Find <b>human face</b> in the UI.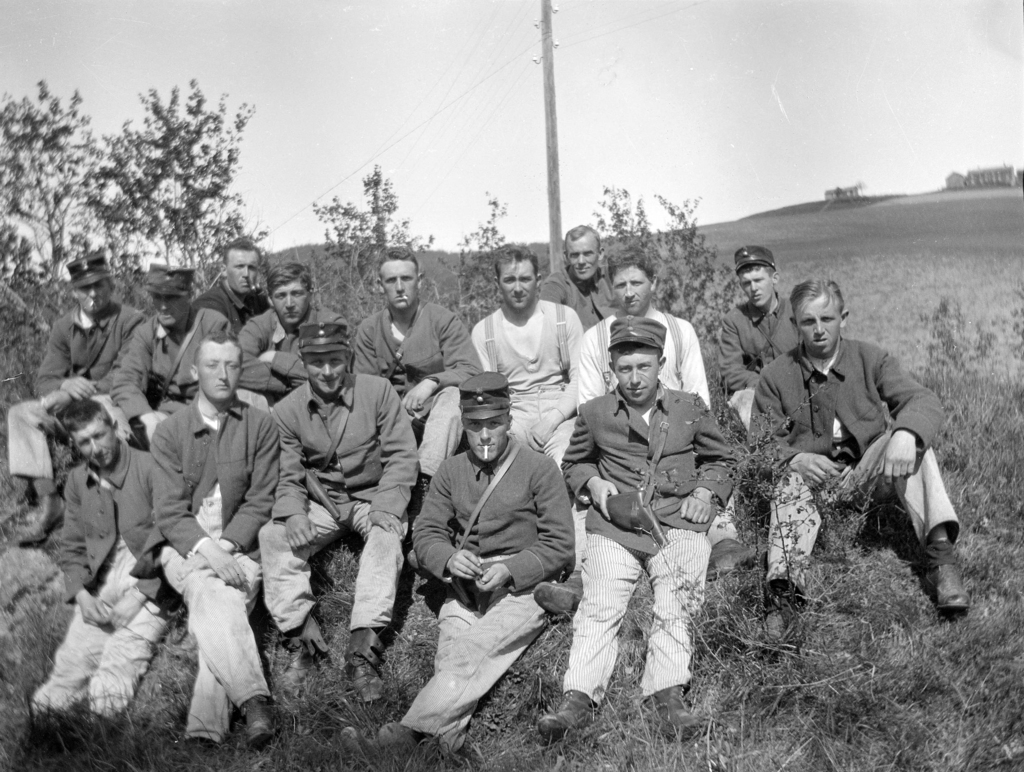
UI element at x1=615 y1=348 x2=660 y2=405.
